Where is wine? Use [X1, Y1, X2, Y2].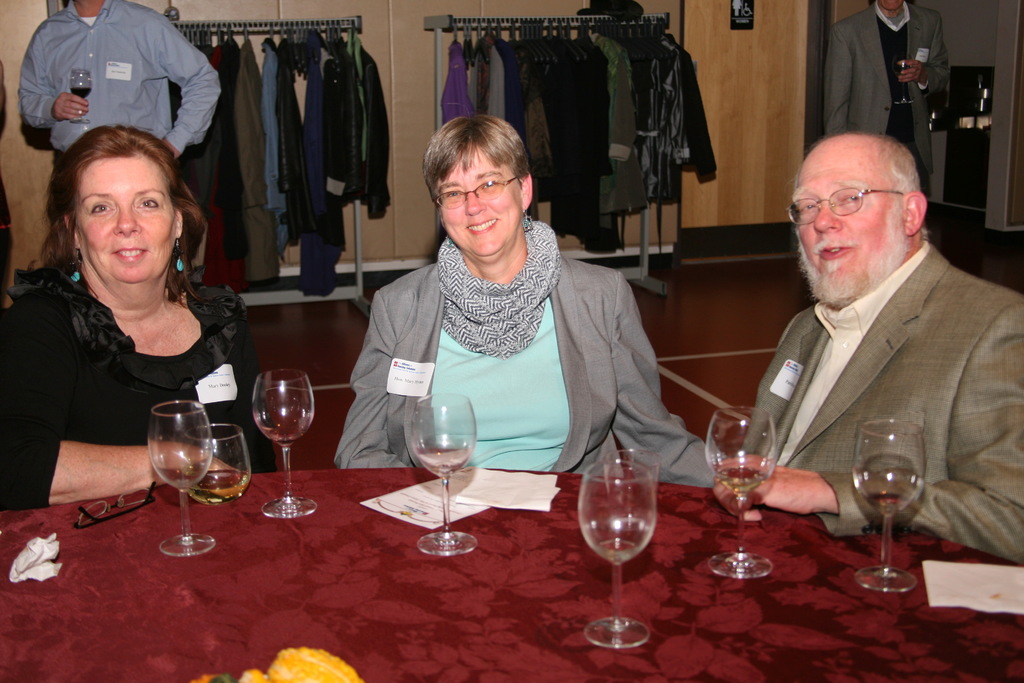
[66, 84, 96, 102].
